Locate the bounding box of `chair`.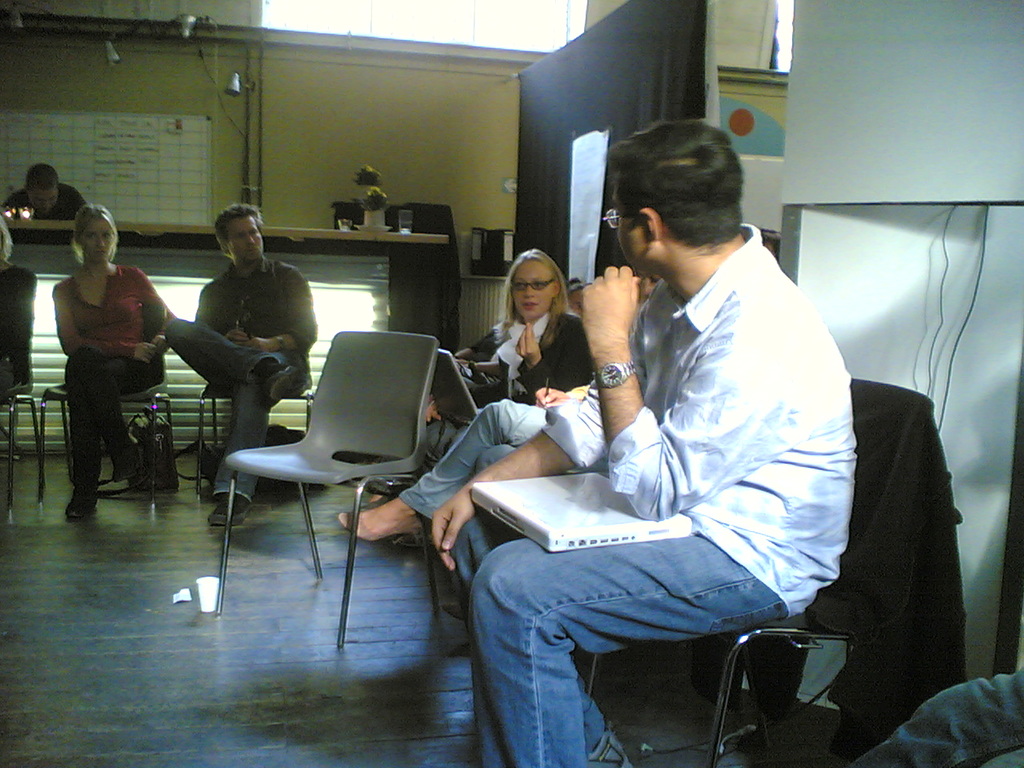
Bounding box: rect(582, 376, 938, 767).
